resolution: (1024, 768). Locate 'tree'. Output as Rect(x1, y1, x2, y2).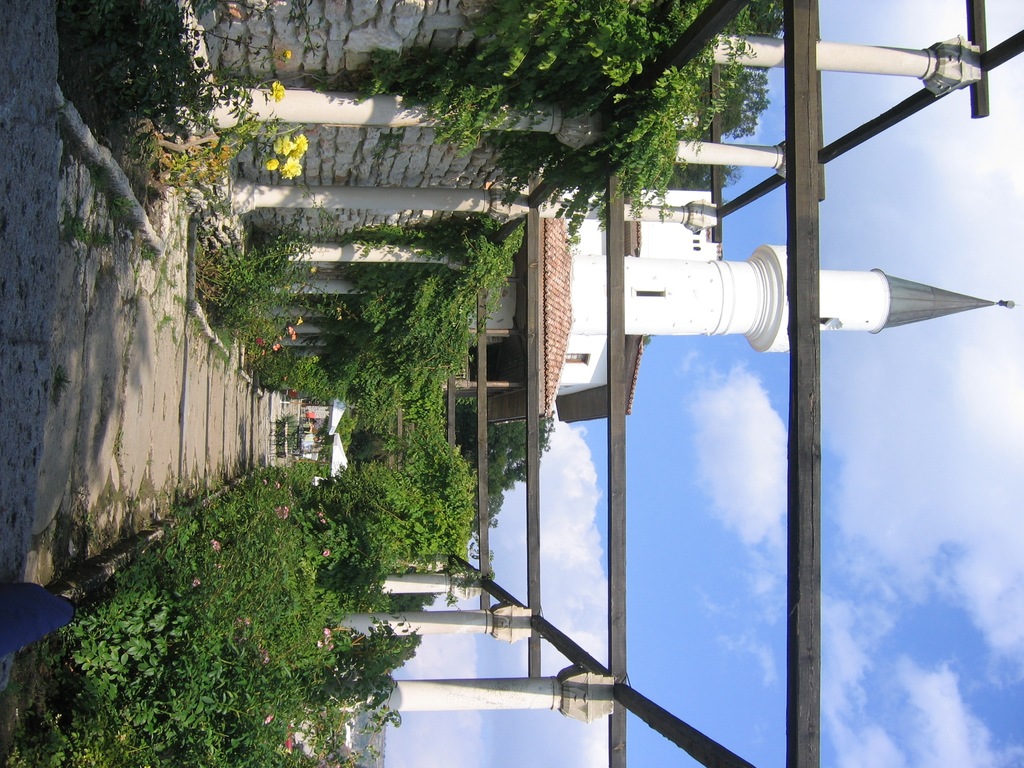
Rect(445, 399, 553, 545).
